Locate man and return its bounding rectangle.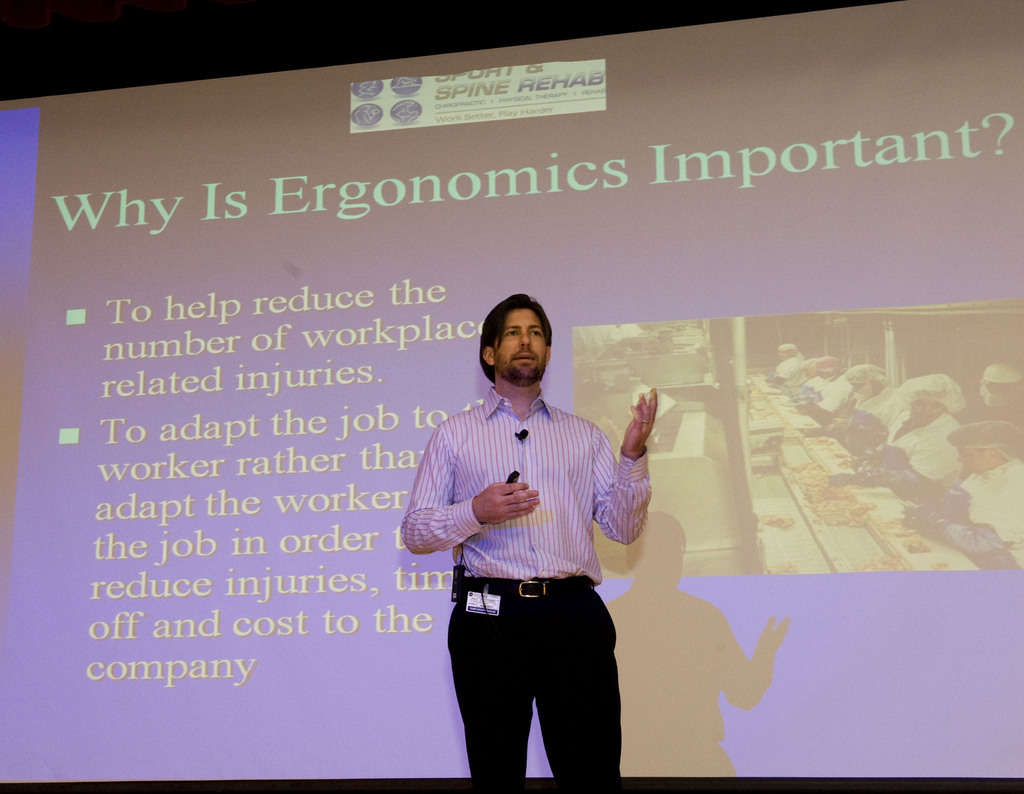
828,376,964,486.
